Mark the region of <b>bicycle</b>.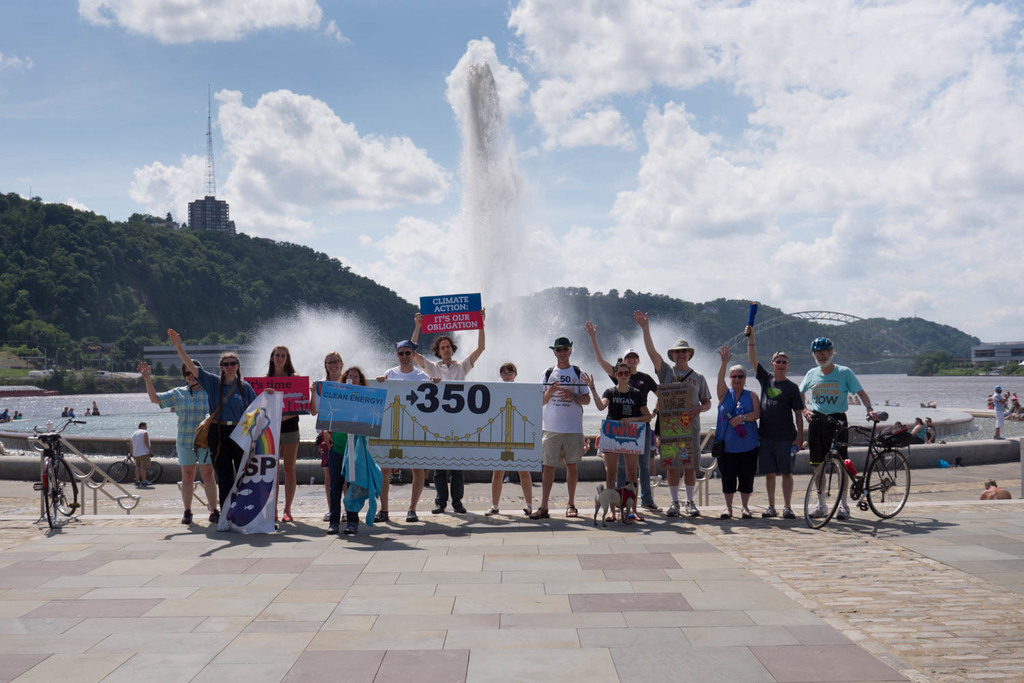
Region: {"x1": 802, "y1": 401, "x2": 924, "y2": 533}.
